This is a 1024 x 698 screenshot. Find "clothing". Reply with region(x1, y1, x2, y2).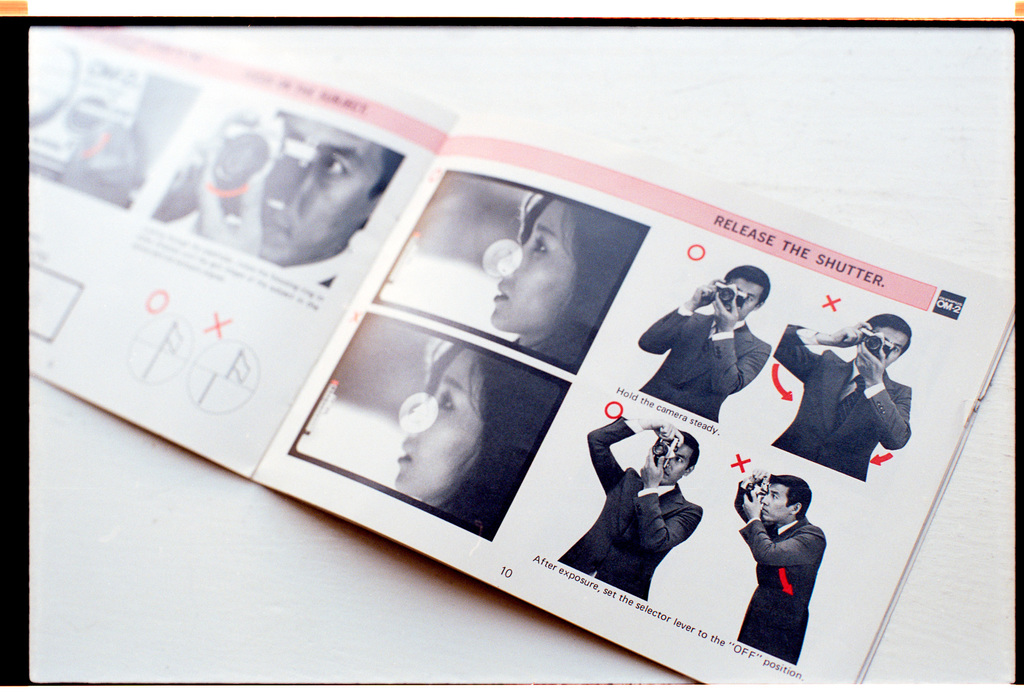
region(766, 319, 918, 482).
